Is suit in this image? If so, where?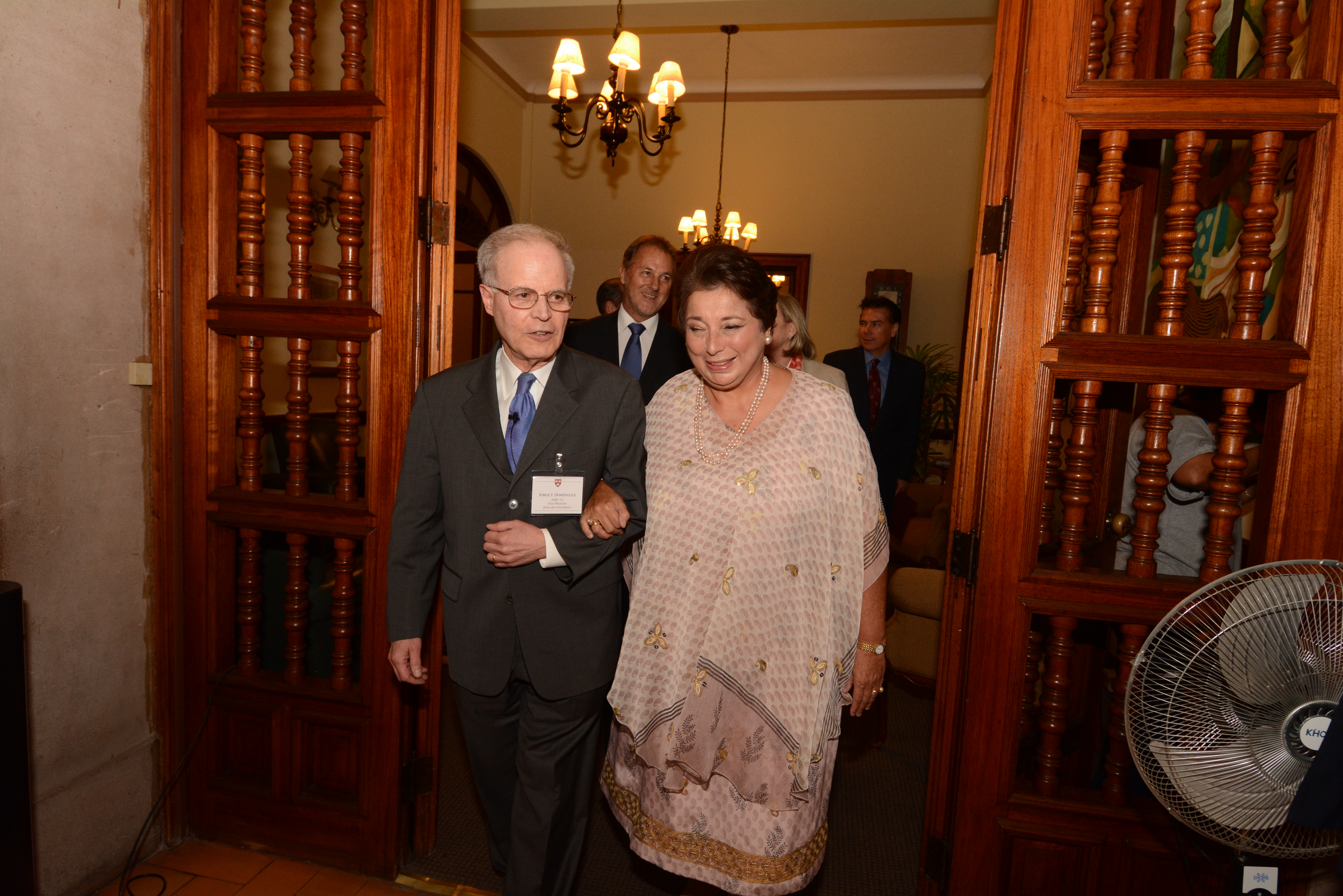
Yes, at box(247, 102, 280, 147).
